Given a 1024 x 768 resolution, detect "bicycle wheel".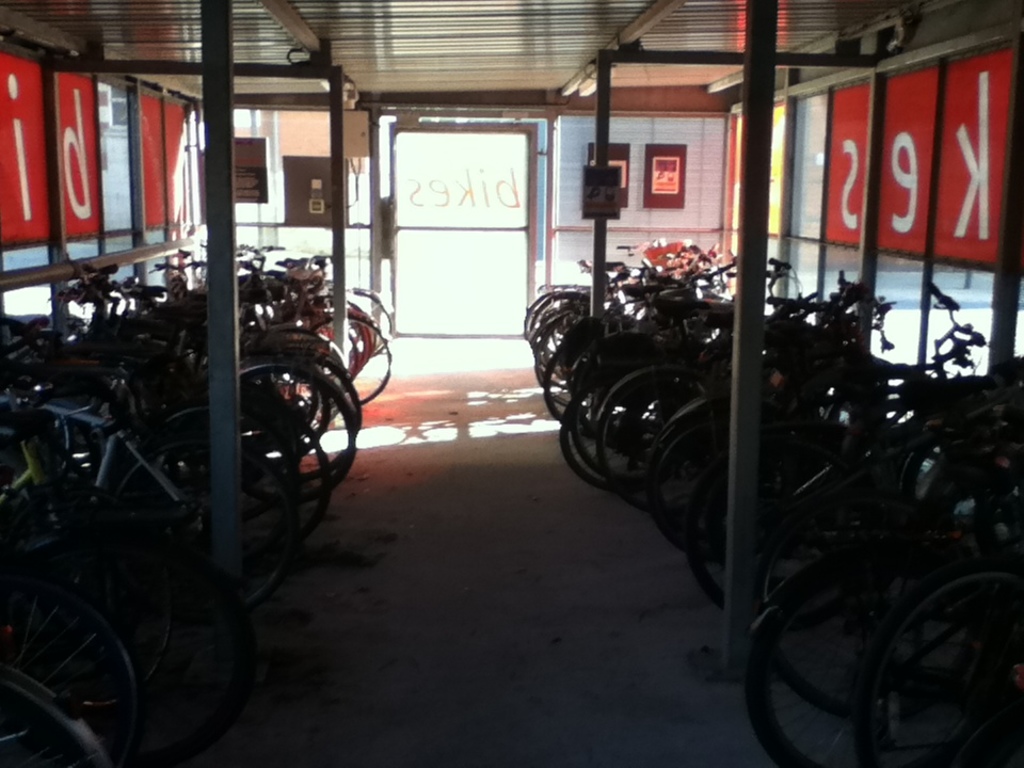
bbox=[855, 569, 1023, 767].
